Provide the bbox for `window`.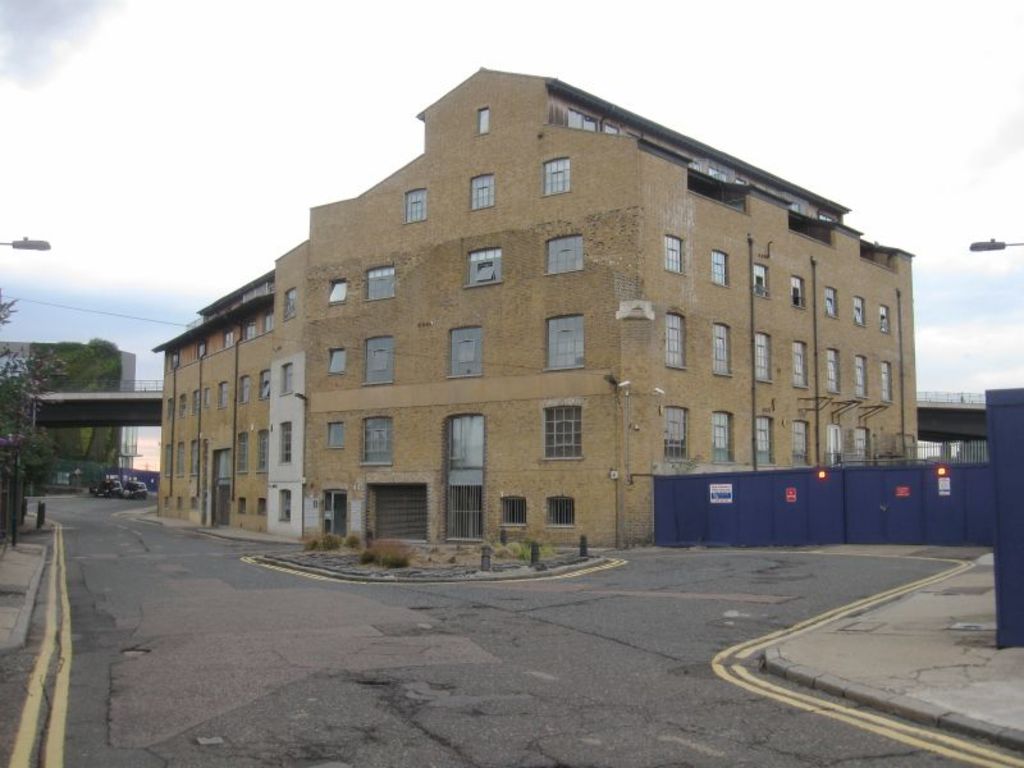
790/271/805/303.
